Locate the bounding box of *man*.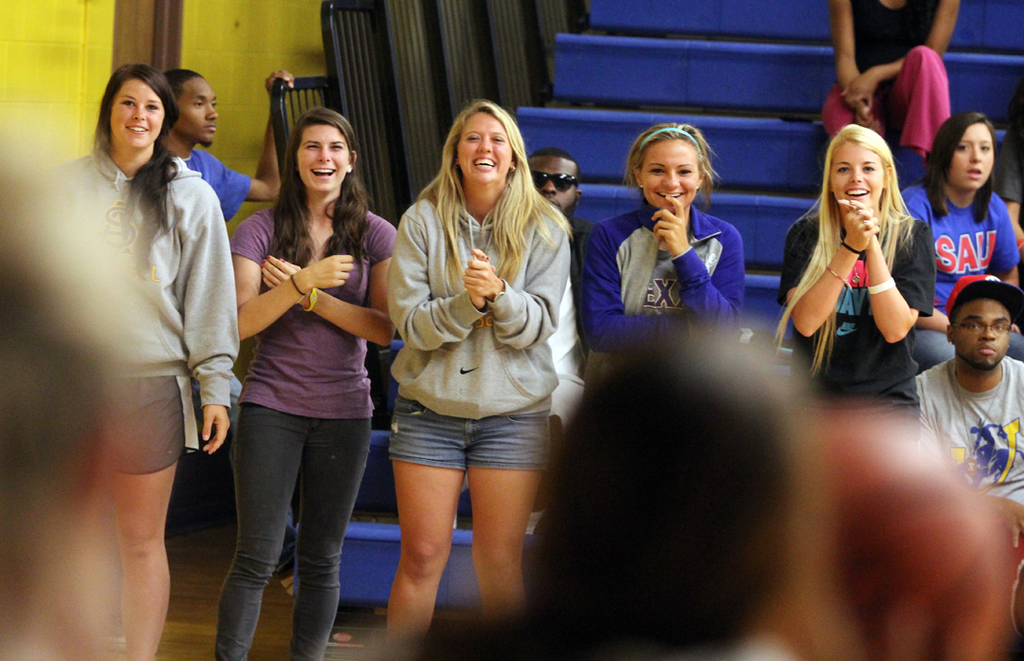
Bounding box: [916,269,1023,505].
